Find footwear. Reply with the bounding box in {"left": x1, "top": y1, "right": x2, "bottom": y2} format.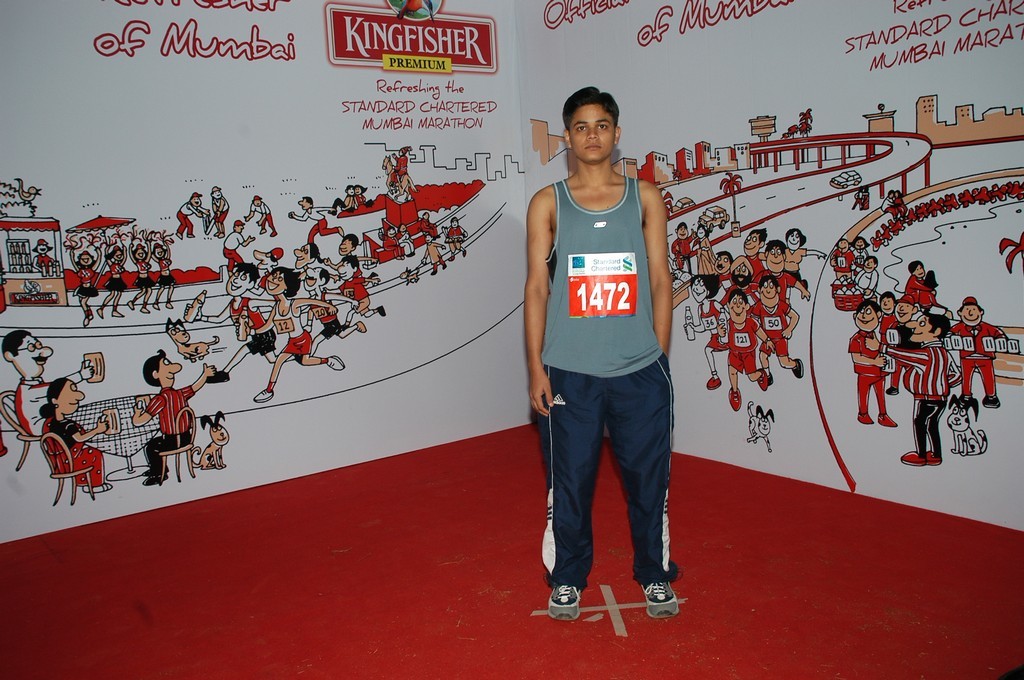
{"left": 735, "top": 383, "right": 743, "bottom": 414}.
